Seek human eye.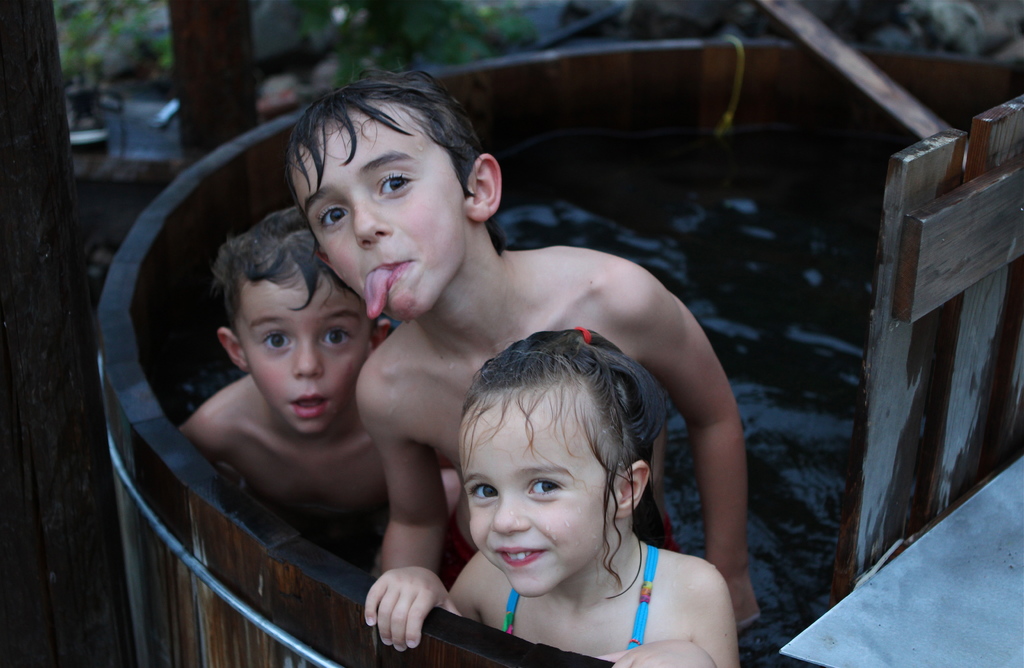
left=376, top=164, right=422, bottom=197.
